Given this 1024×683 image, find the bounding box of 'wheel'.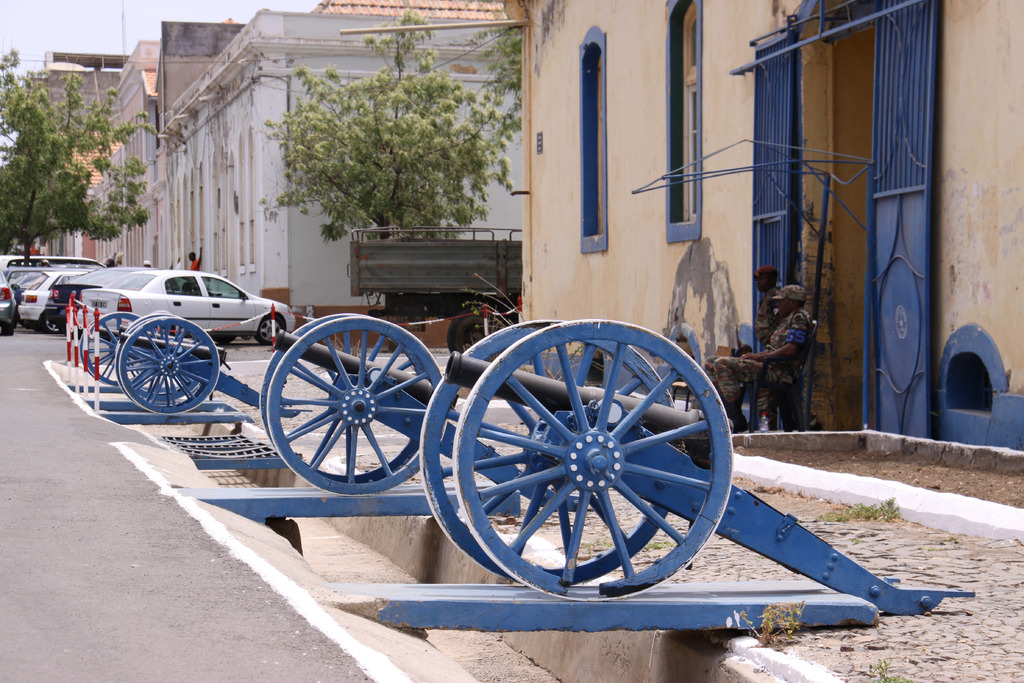
select_region(449, 308, 499, 353).
